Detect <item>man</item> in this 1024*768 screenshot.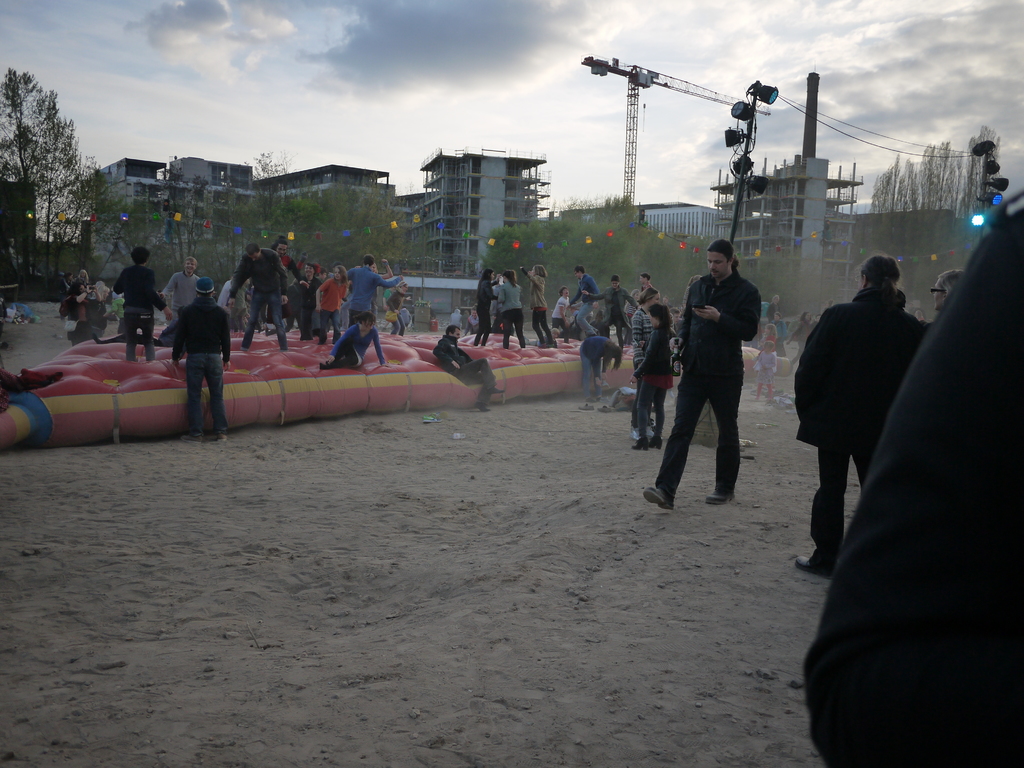
Detection: <bbox>790, 259, 925, 579</bbox>.
